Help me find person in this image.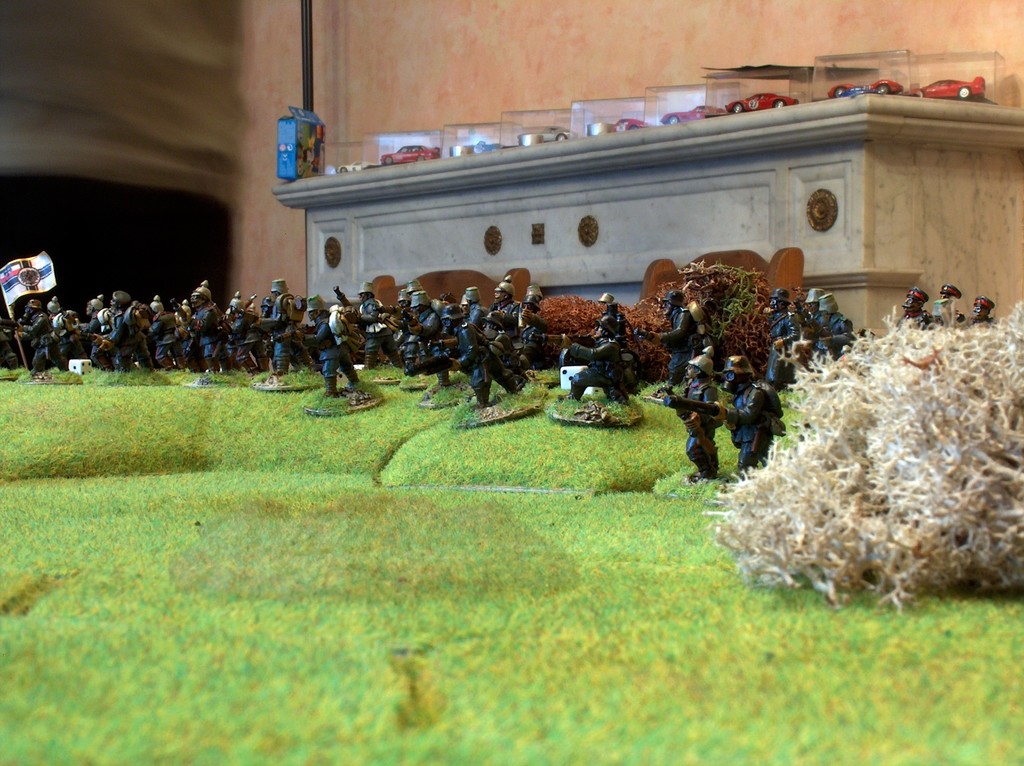
Found it: left=660, top=353, right=721, bottom=484.
